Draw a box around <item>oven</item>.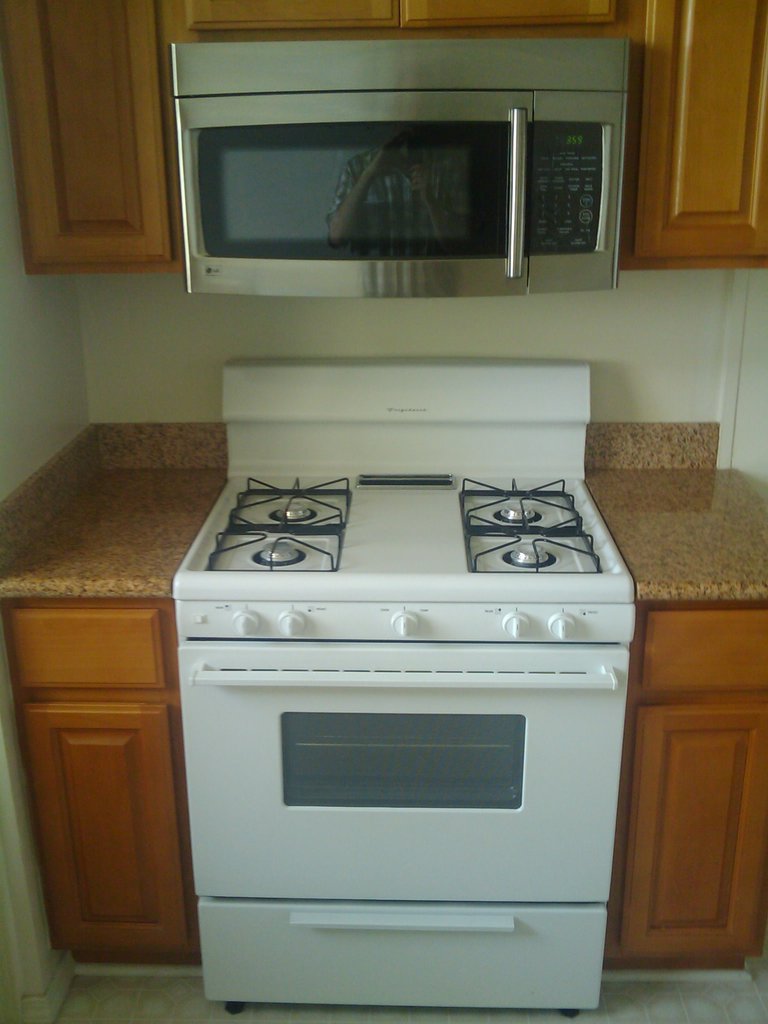
locate(177, 40, 630, 297).
